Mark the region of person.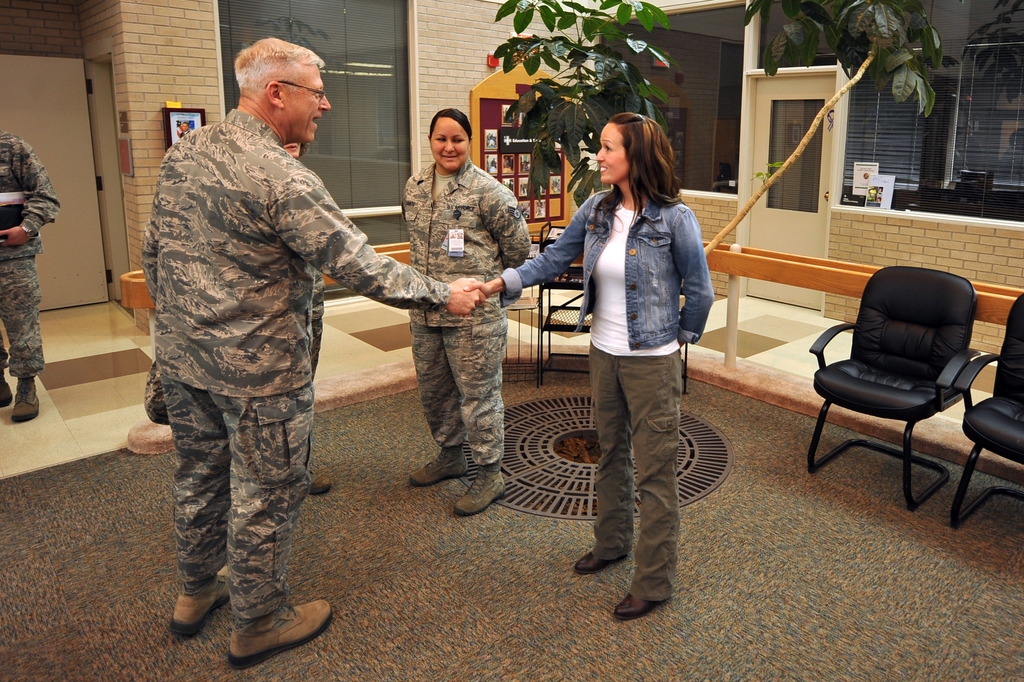
Region: Rect(472, 110, 719, 615).
